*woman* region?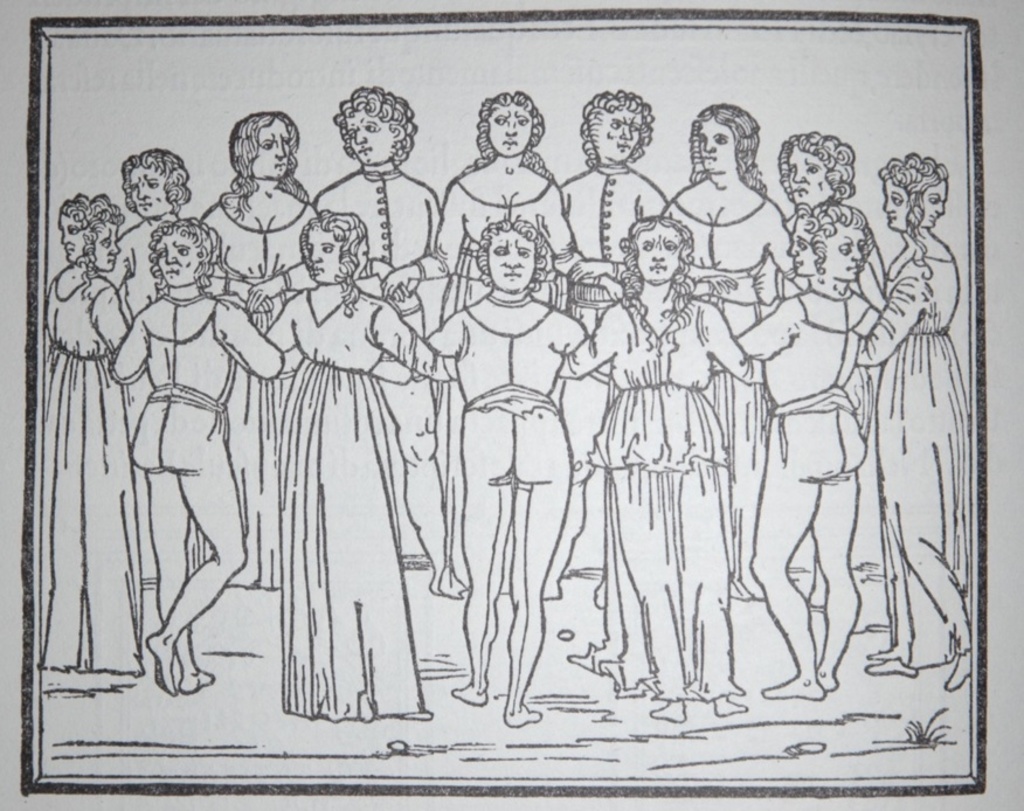
251:210:450:726
